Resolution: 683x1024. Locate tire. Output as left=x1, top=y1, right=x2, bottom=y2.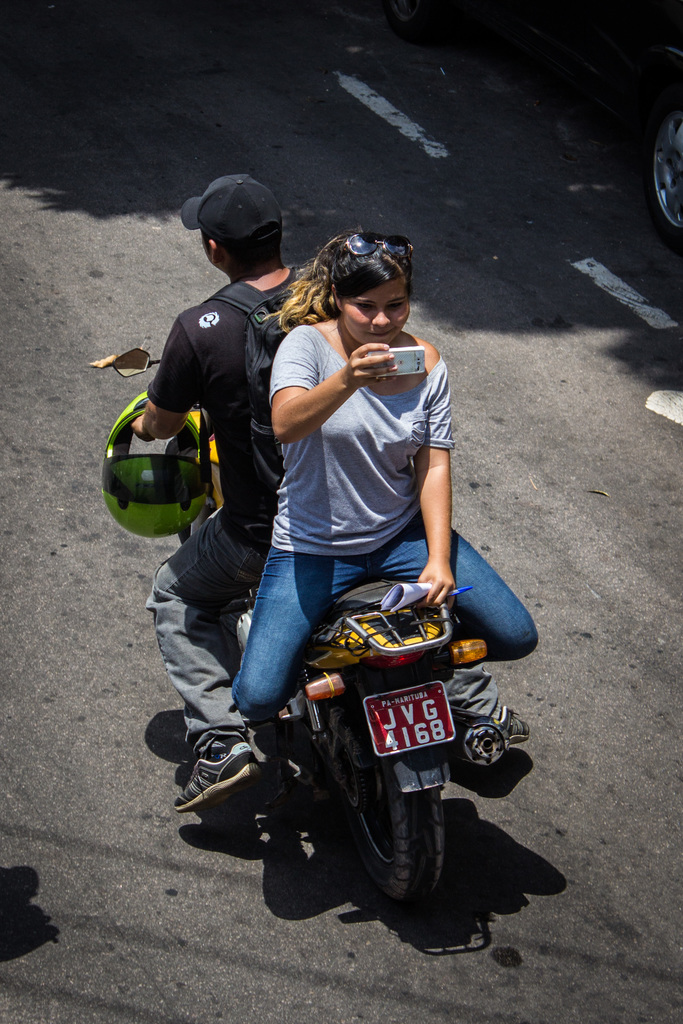
left=334, top=790, right=442, bottom=897.
